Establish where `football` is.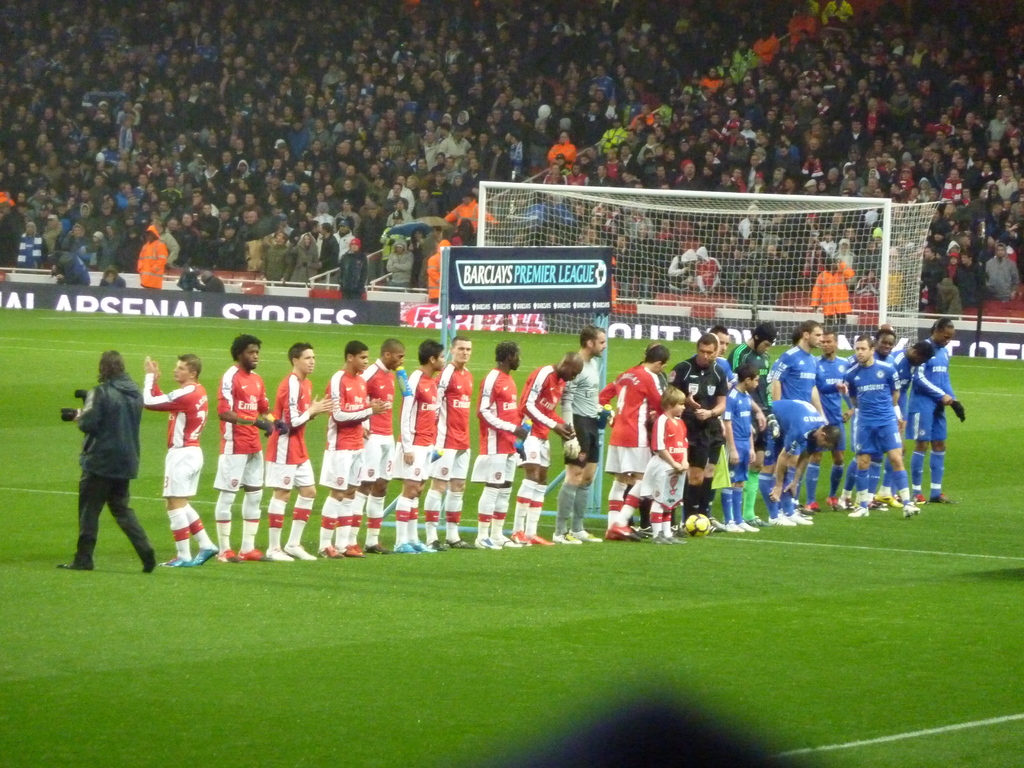
Established at (686, 511, 714, 540).
